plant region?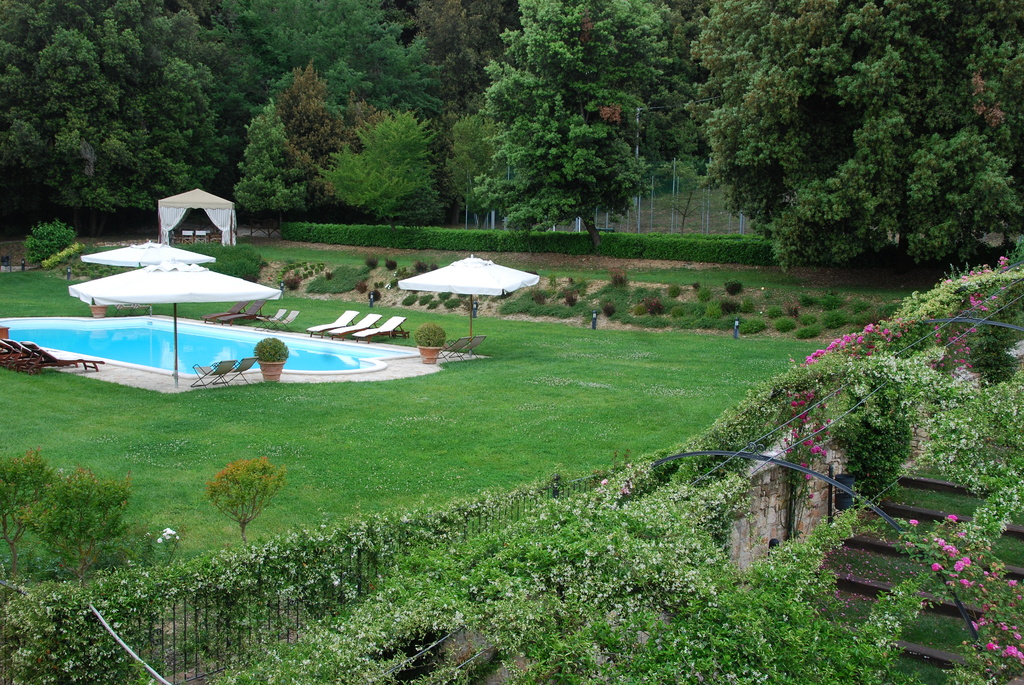
0,271,241,321
